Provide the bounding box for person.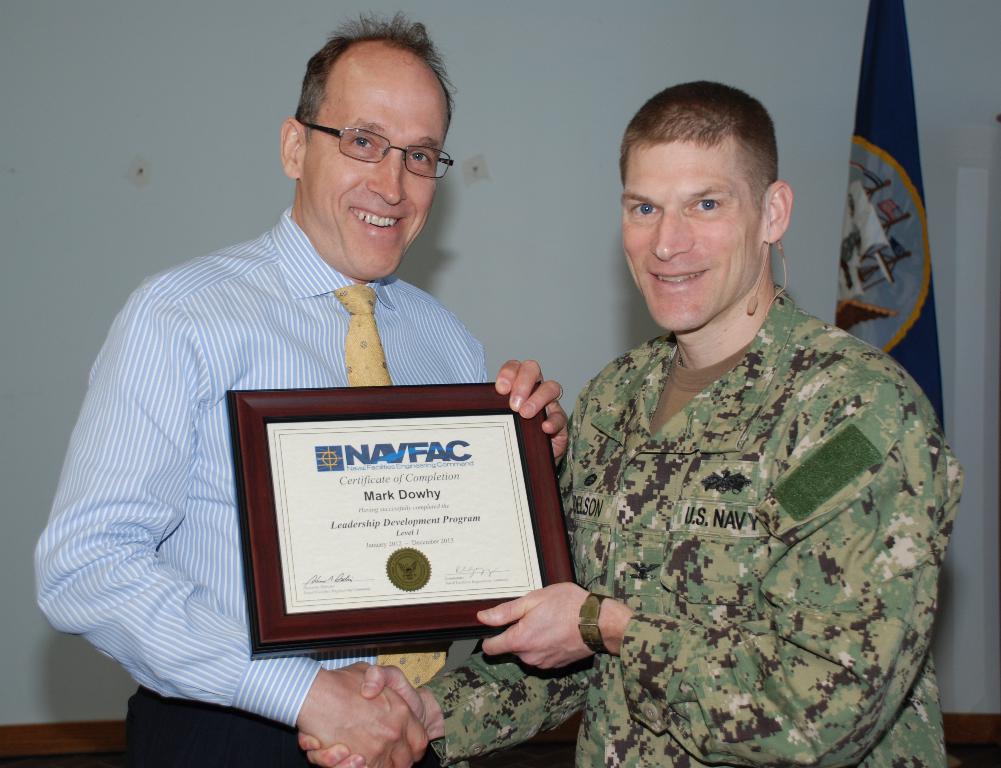
[left=295, top=80, right=965, bottom=767].
